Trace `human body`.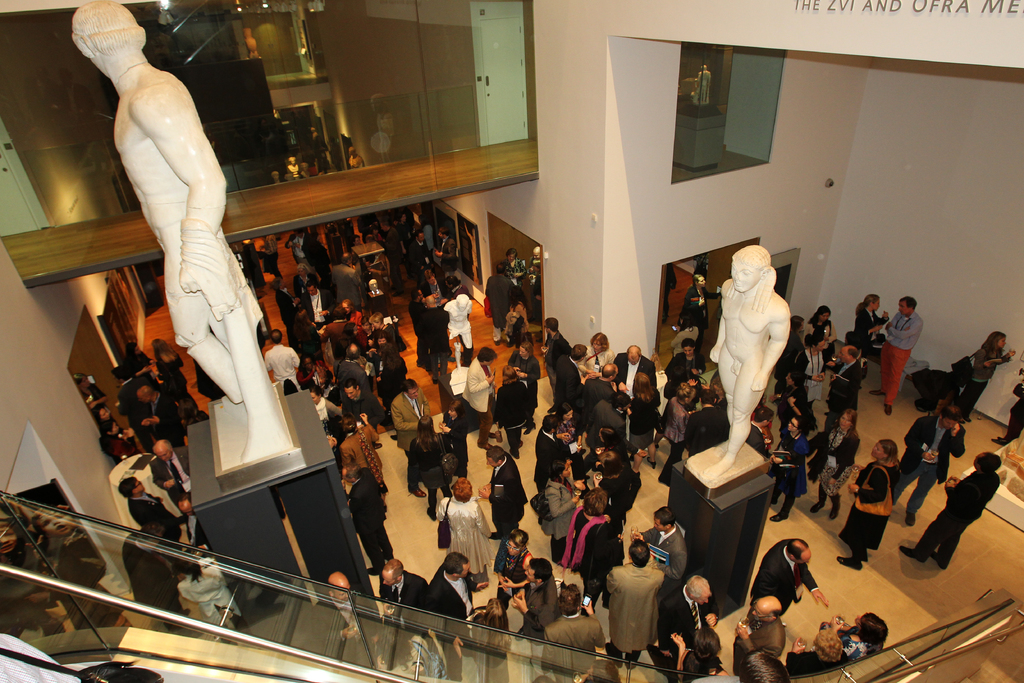
Traced to [left=310, top=231, right=326, bottom=286].
